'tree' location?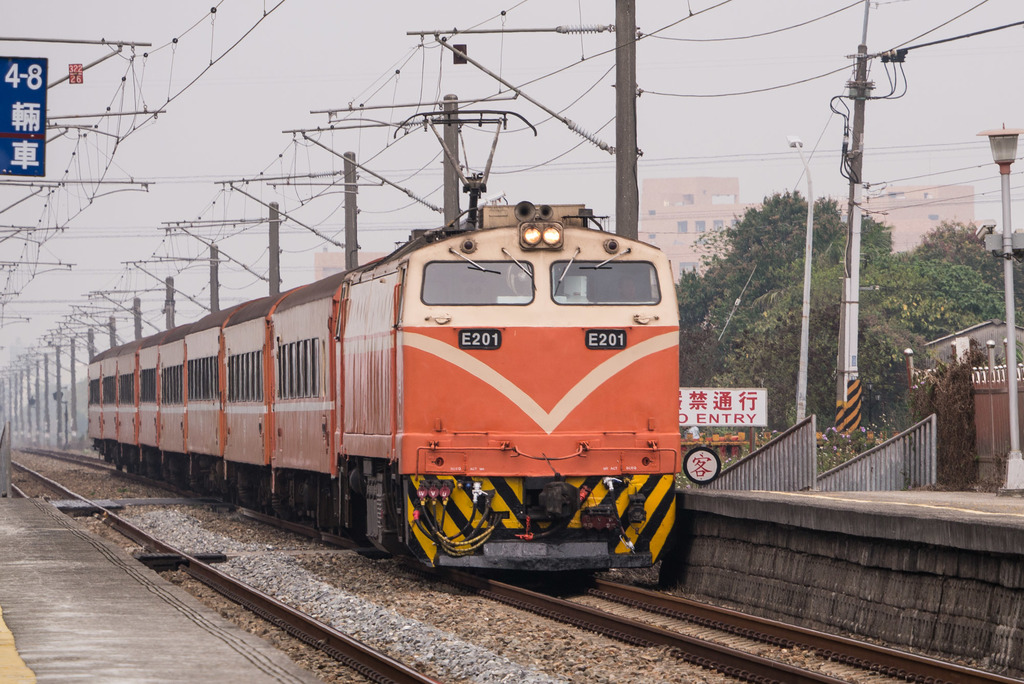
l=720, t=186, r=848, b=259
